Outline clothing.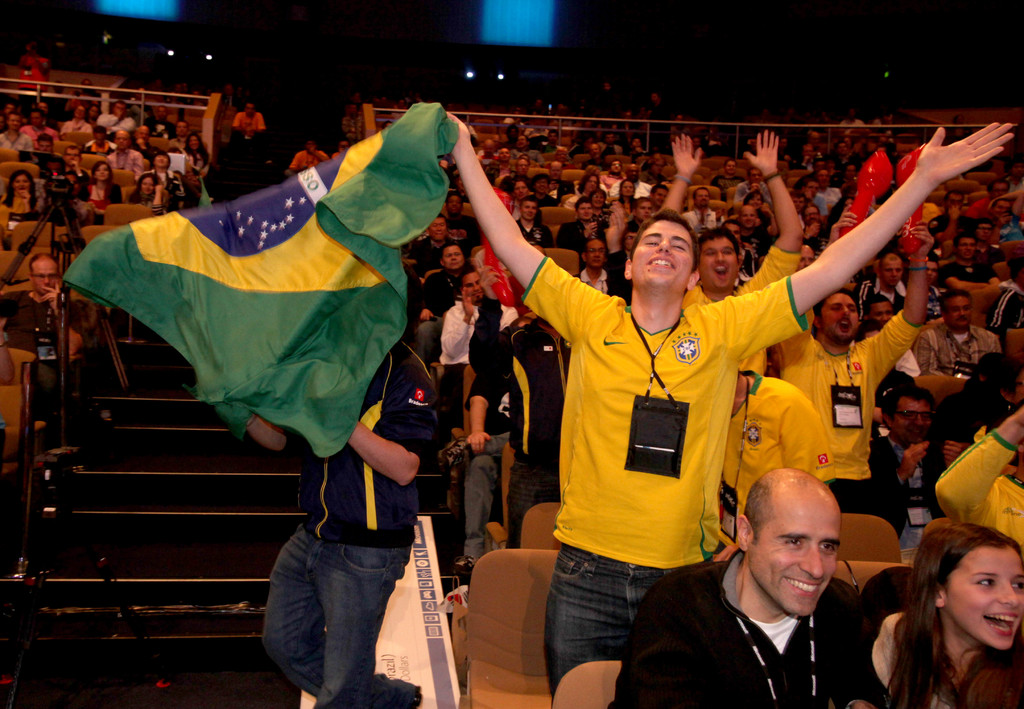
Outline: (548, 217, 620, 256).
